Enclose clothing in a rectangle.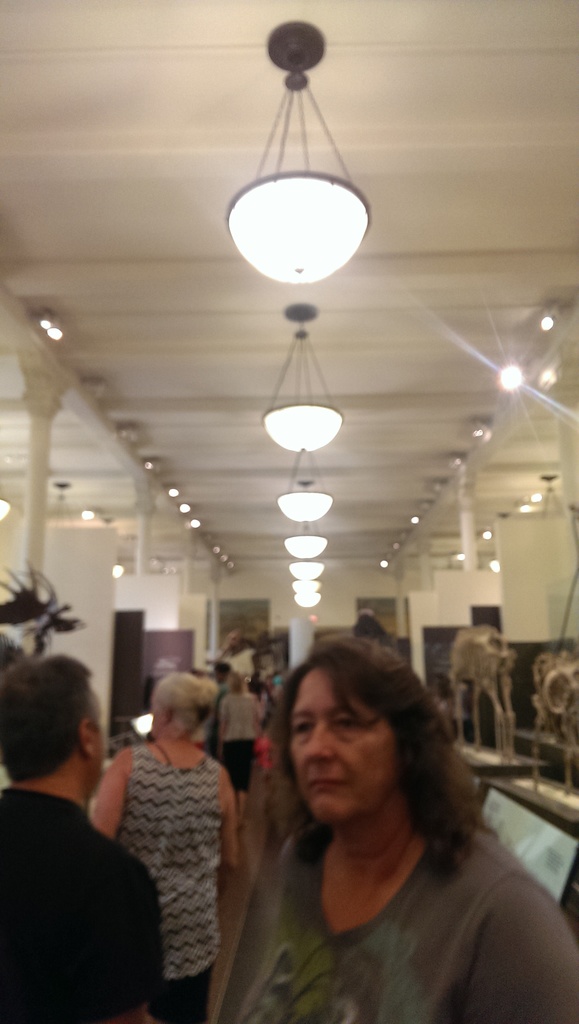
Rect(239, 652, 286, 694).
